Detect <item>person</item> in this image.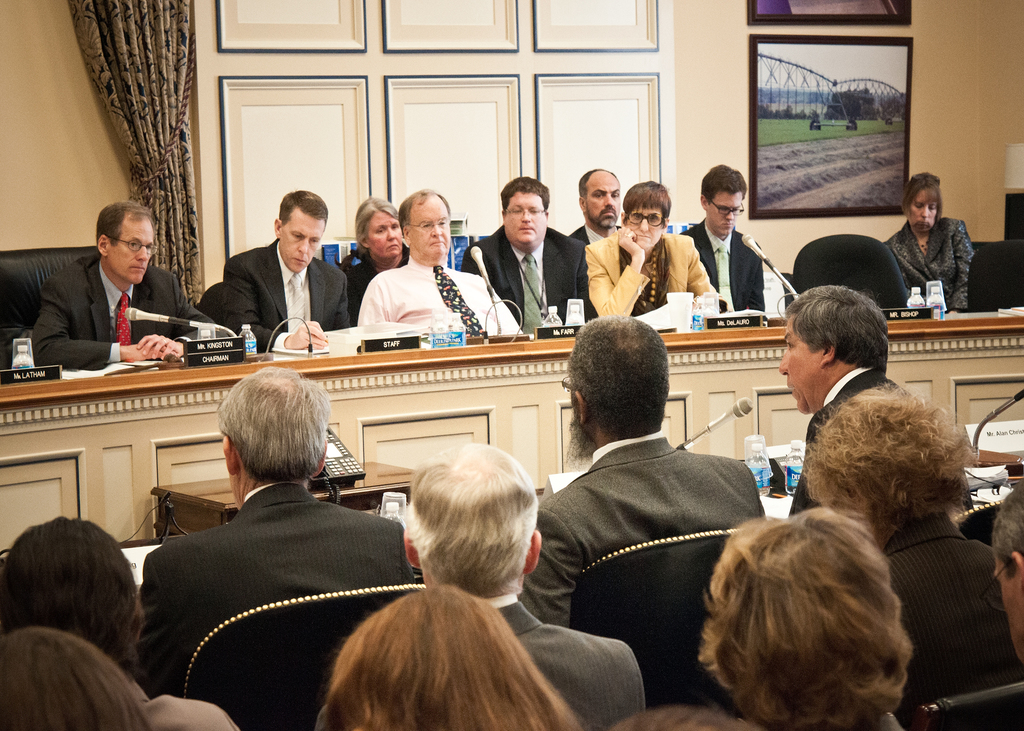
Detection: Rect(24, 201, 228, 364).
